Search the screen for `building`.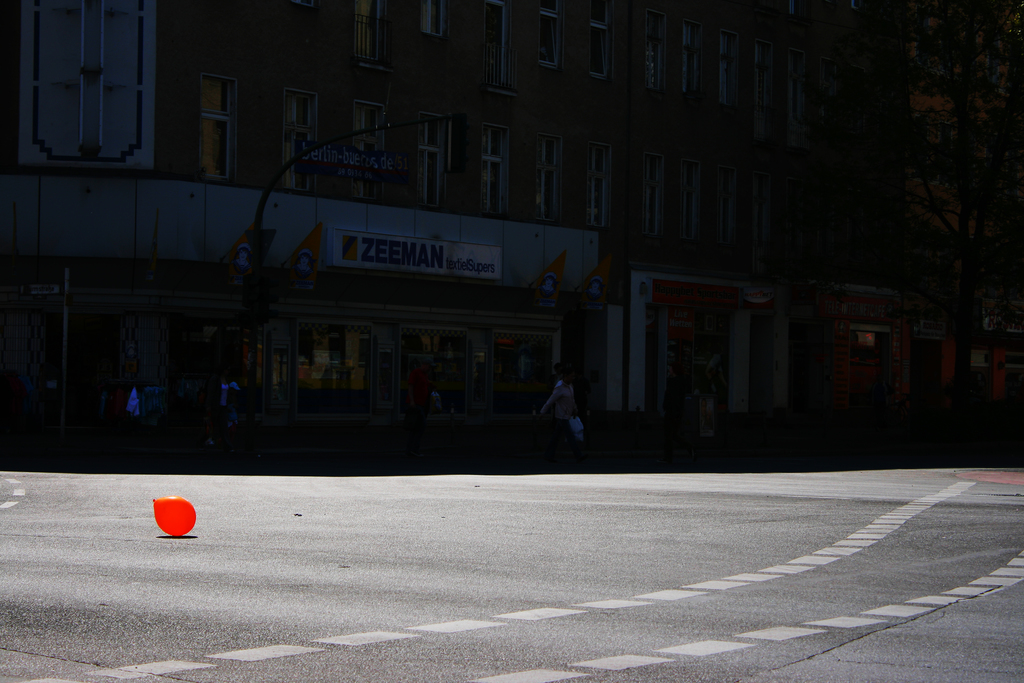
Found at <bbox>1, 1, 1023, 469</bbox>.
